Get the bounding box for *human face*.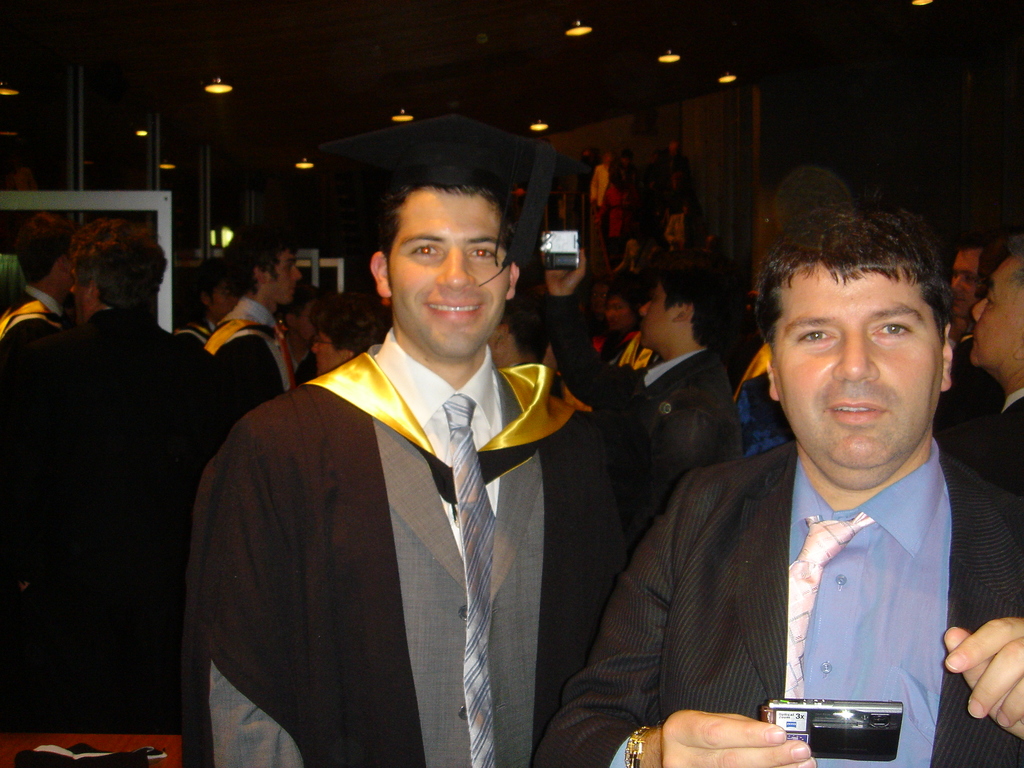
l=308, t=325, r=345, b=376.
